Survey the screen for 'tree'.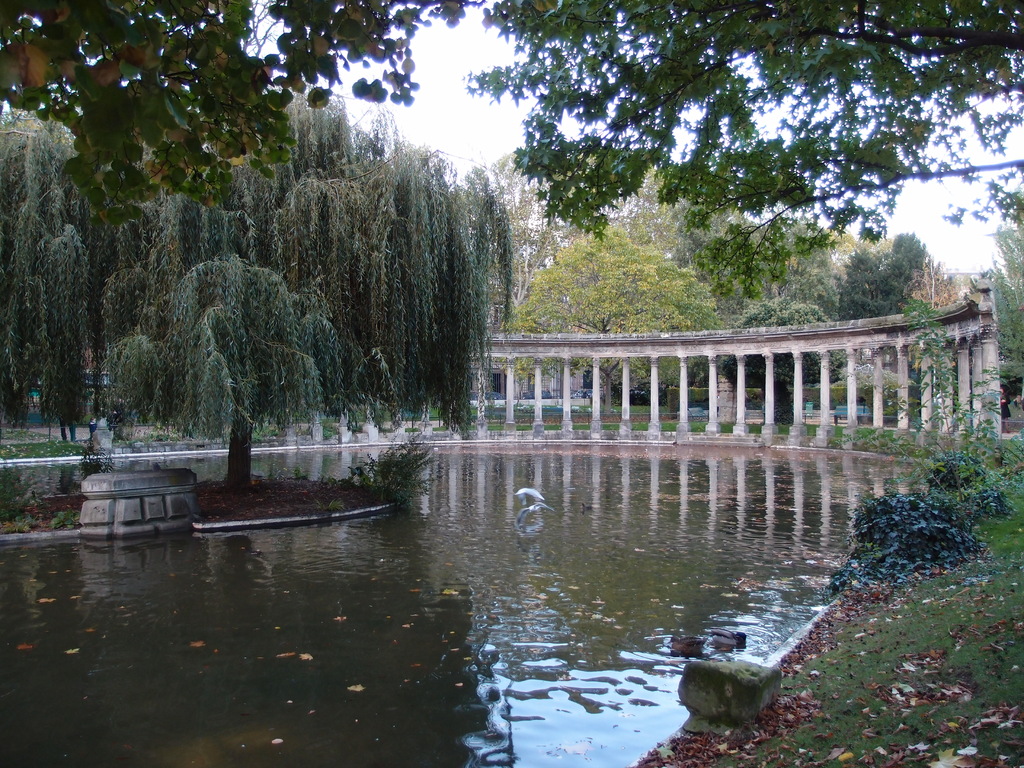
Survey found: crop(483, 214, 735, 408).
